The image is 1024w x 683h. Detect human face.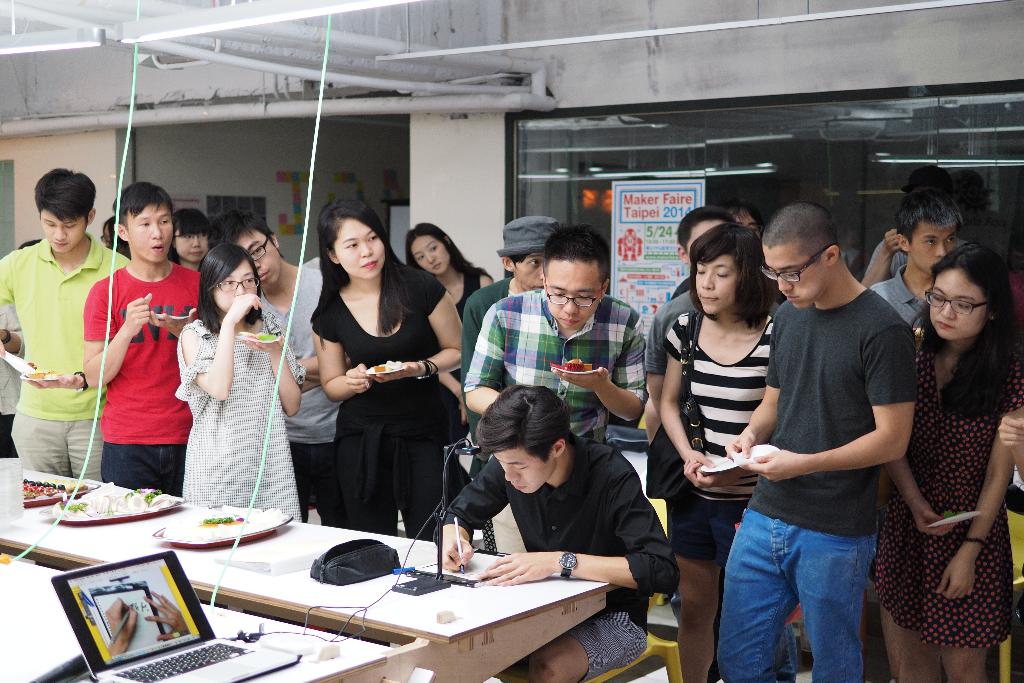
Detection: left=695, top=257, right=736, bottom=315.
